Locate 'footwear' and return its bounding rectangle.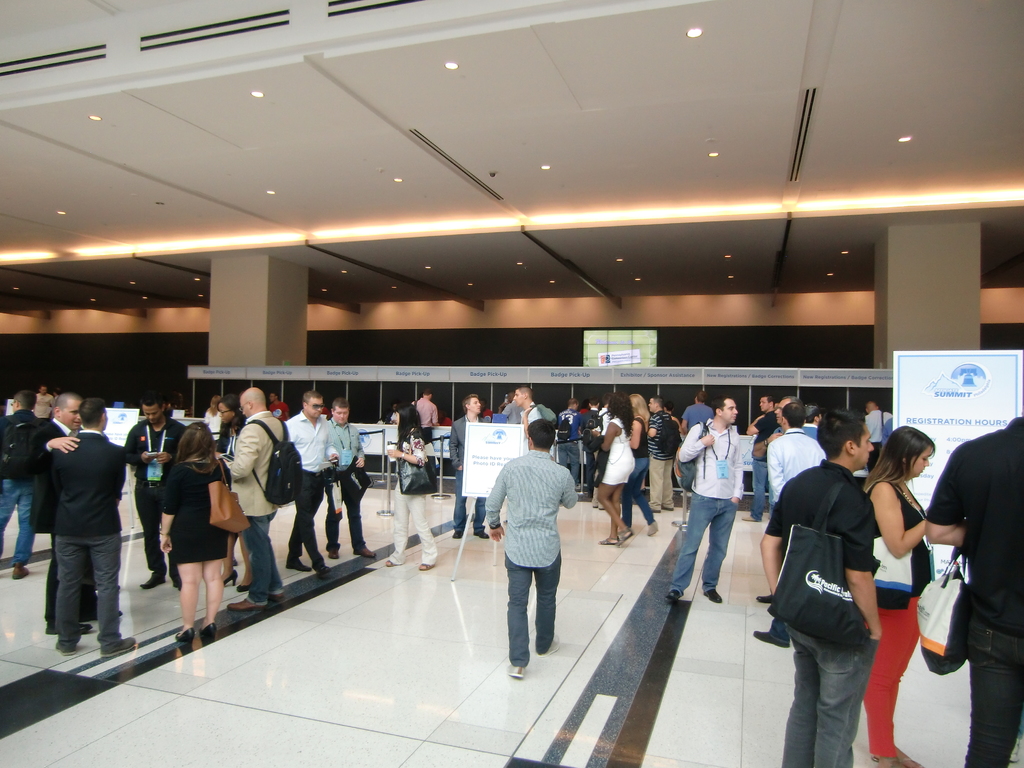
select_region(317, 564, 330, 577).
